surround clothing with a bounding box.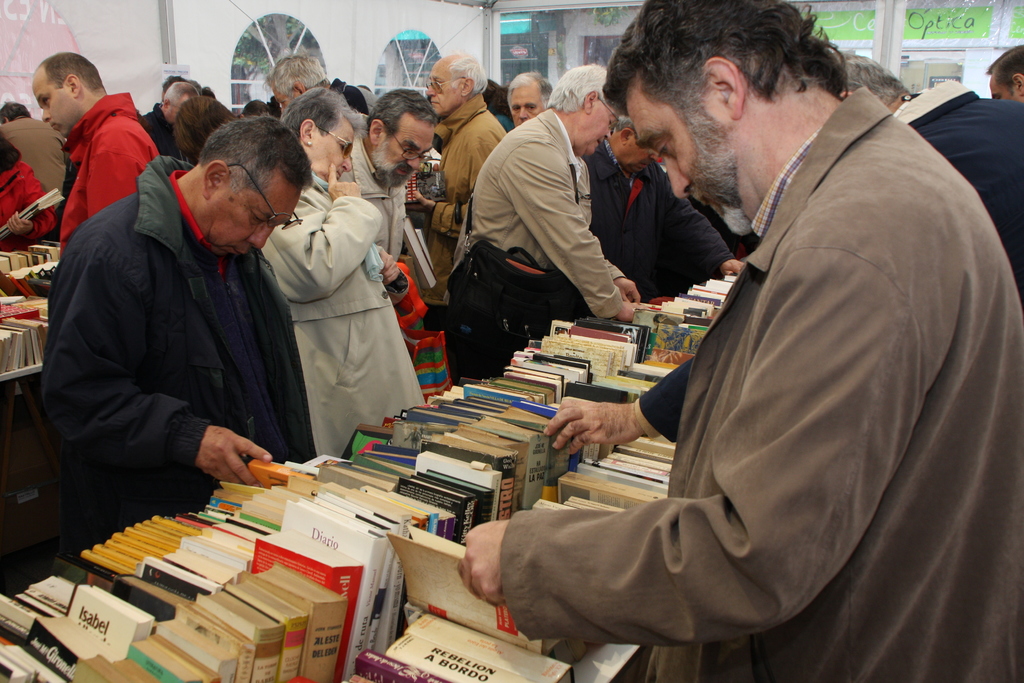
pyautogui.locateOnScreen(428, 100, 506, 304).
